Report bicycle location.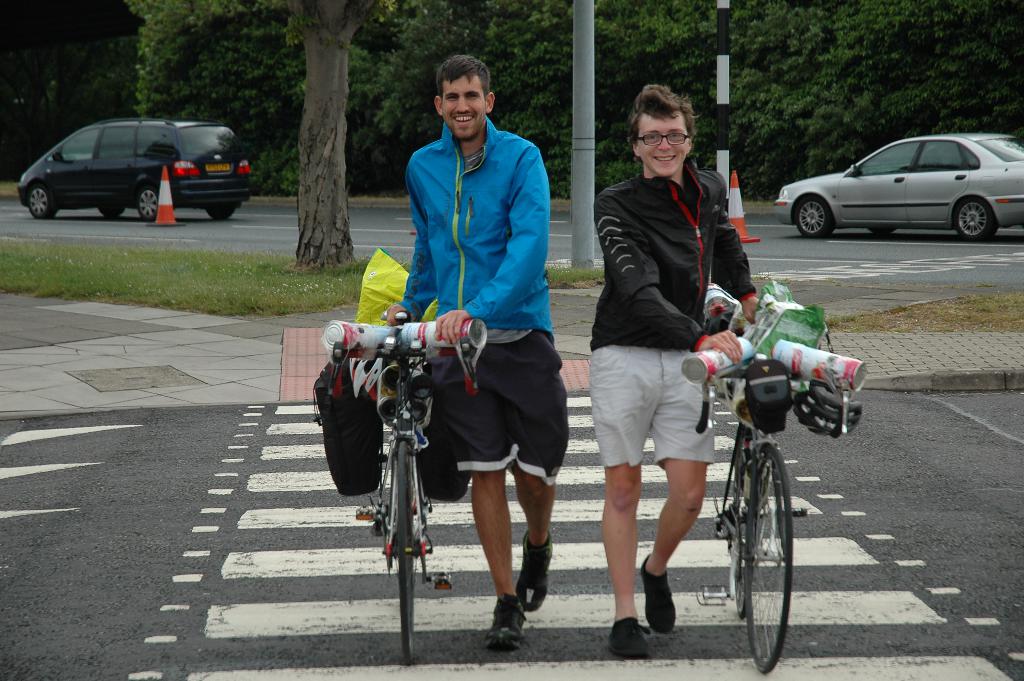
Report: [x1=711, y1=316, x2=820, y2=671].
